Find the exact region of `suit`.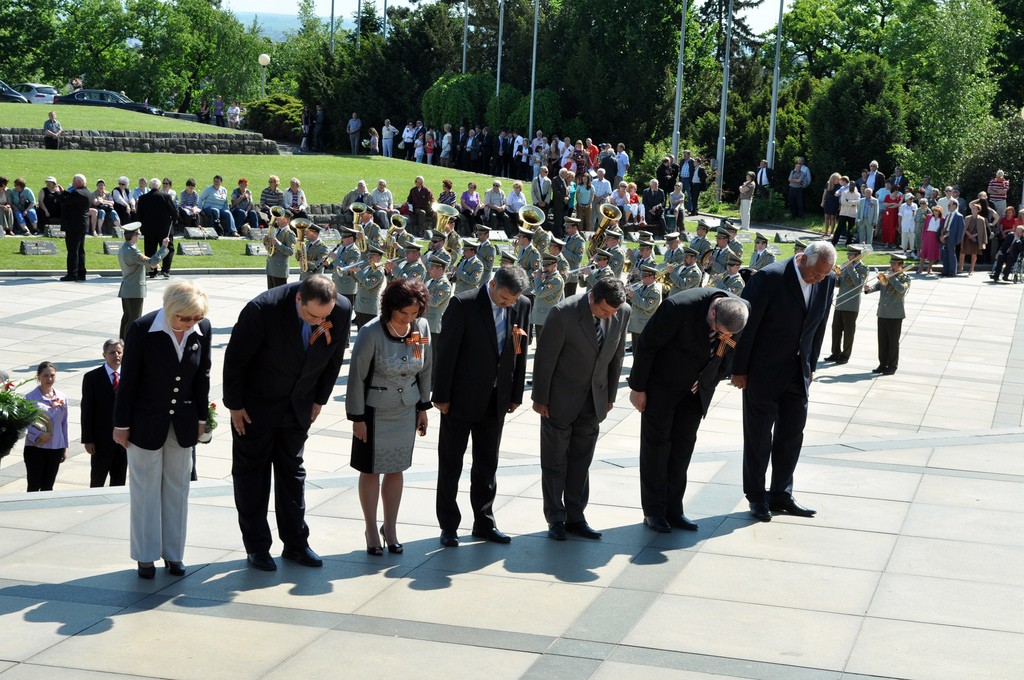
Exact region: Rect(428, 247, 449, 269).
